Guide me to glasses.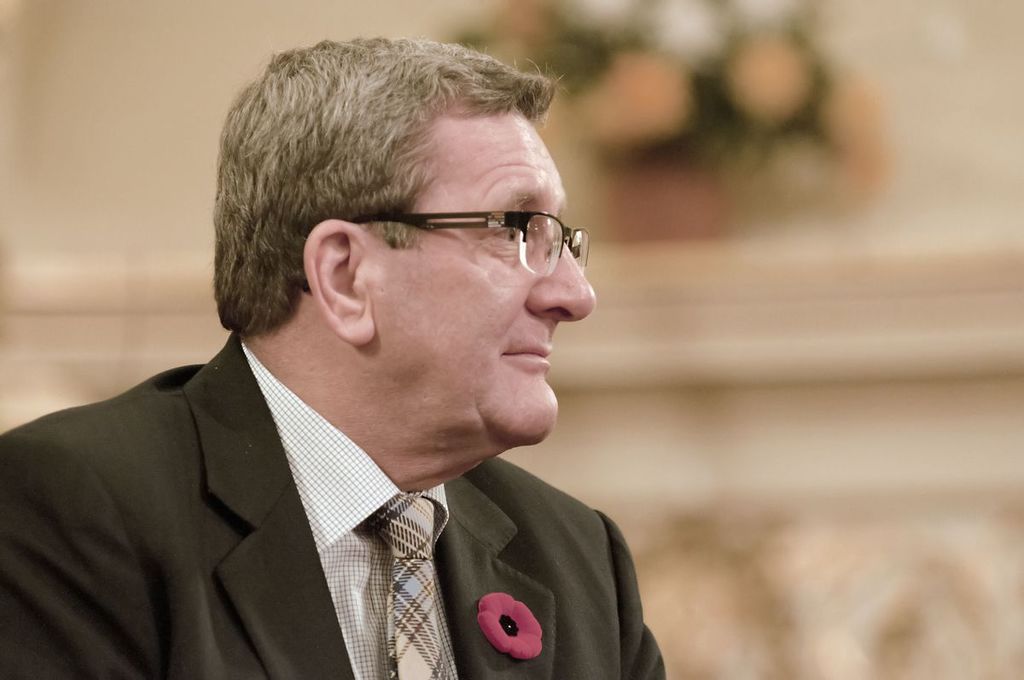
Guidance: l=358, t=206, r=589, b=280.
